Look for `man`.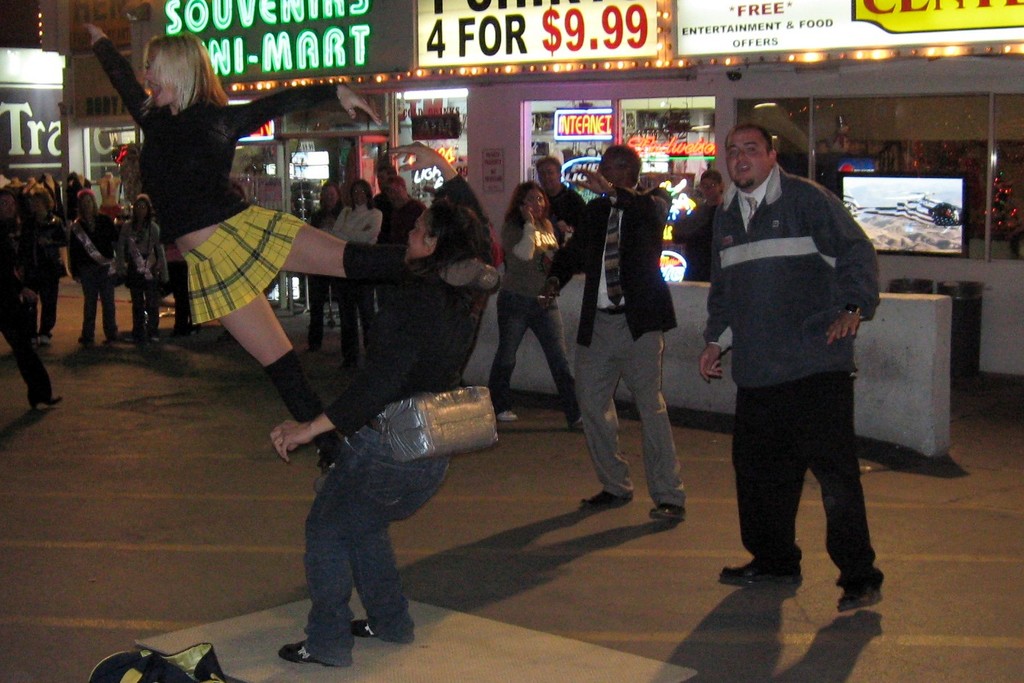
Found: Rect(530, 145, 702, 524).
